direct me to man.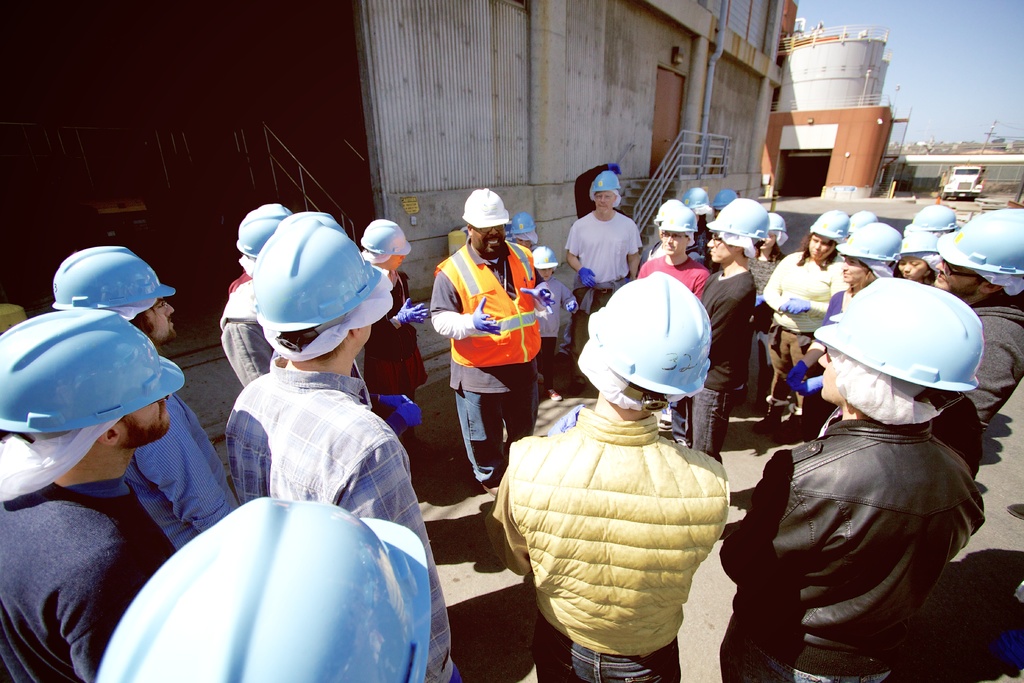
Direction: bbox(224, 213, 463, 682).
